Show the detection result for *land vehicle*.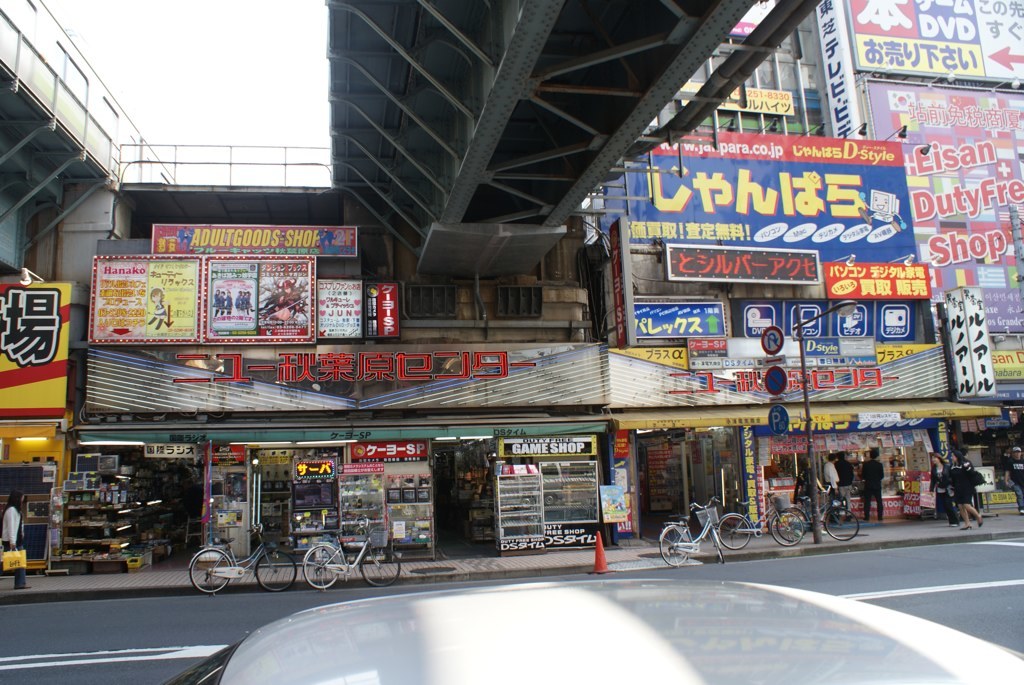
{"x1": 775, "y1": 480, "x2": 860, "y2": 541}.
